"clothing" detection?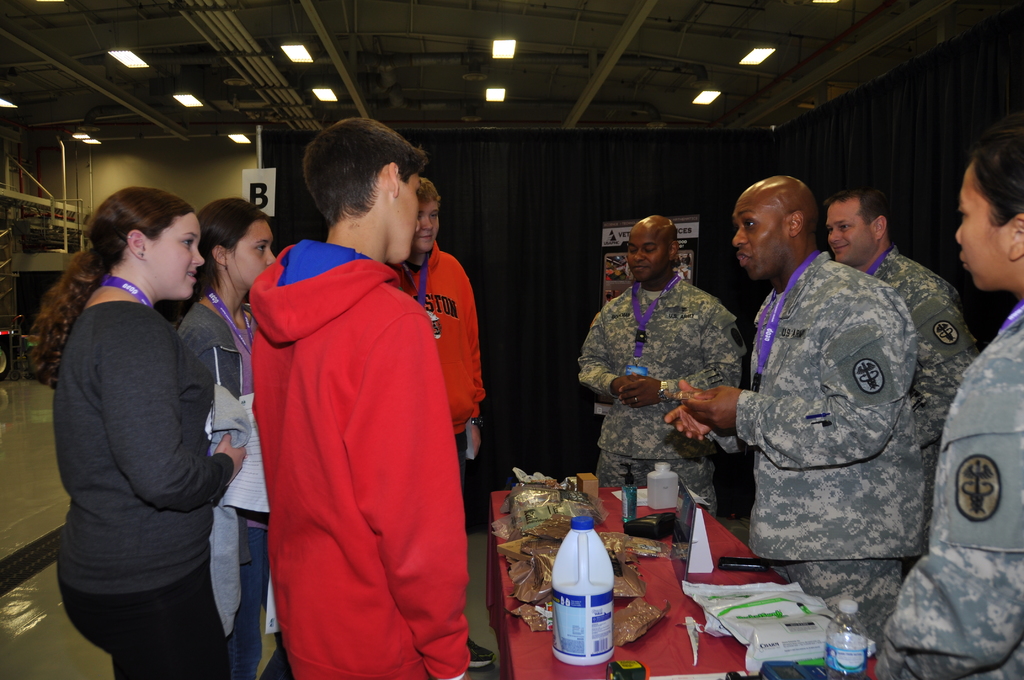
left=391, top=237, right=486, bottom=487
